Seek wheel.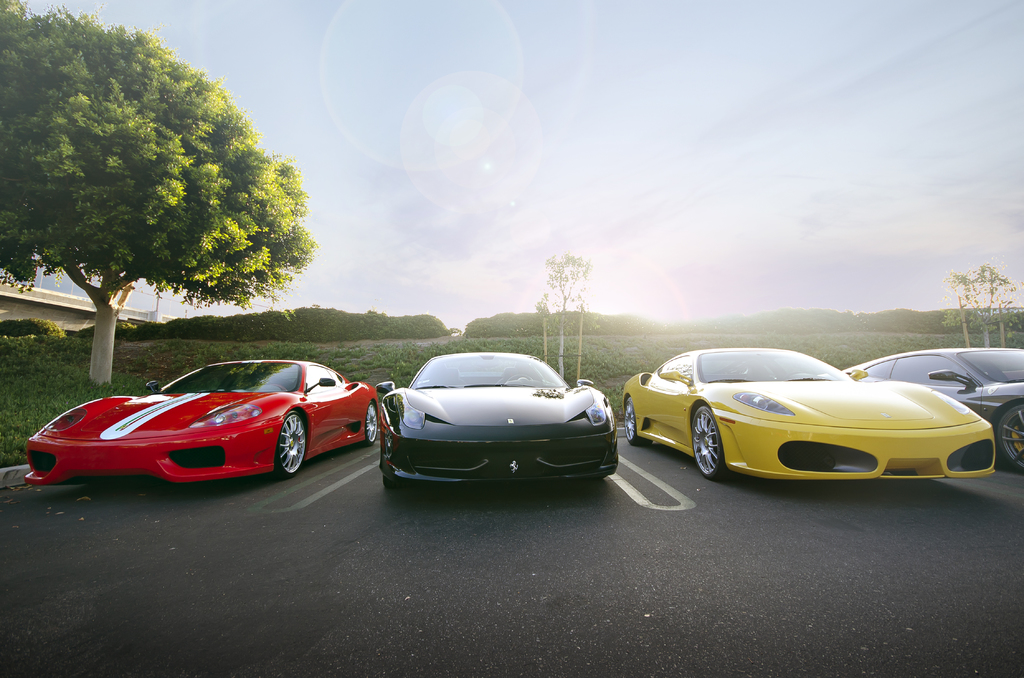
bbox=[627, 398, 658, 445].
